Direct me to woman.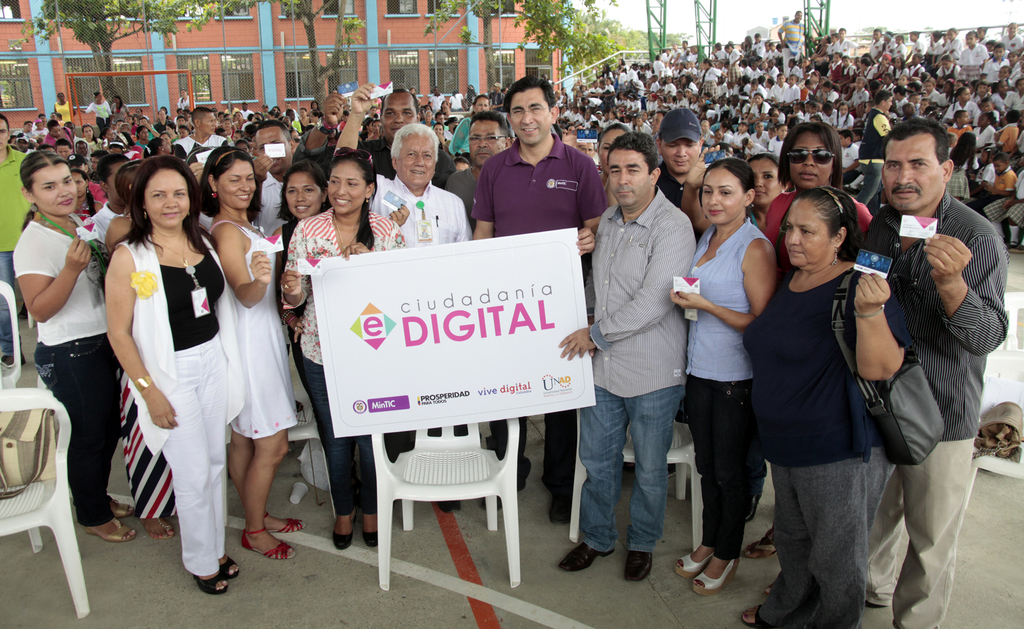
Direction: (91, 146, 233, 575).
